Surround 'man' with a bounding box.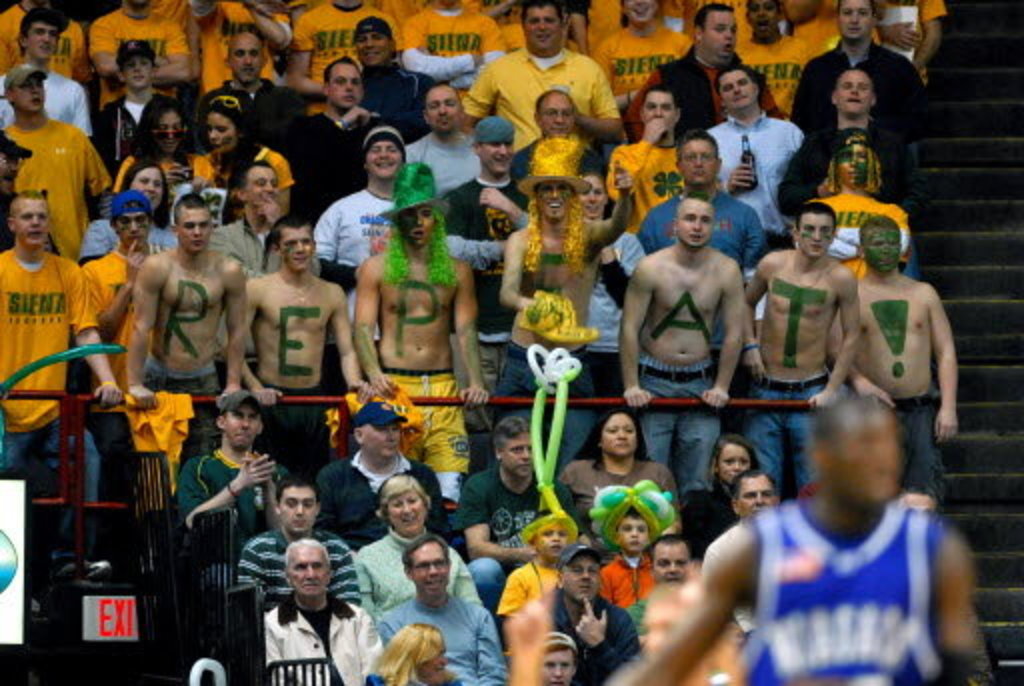
BBox(86, 36, 194, 172).
